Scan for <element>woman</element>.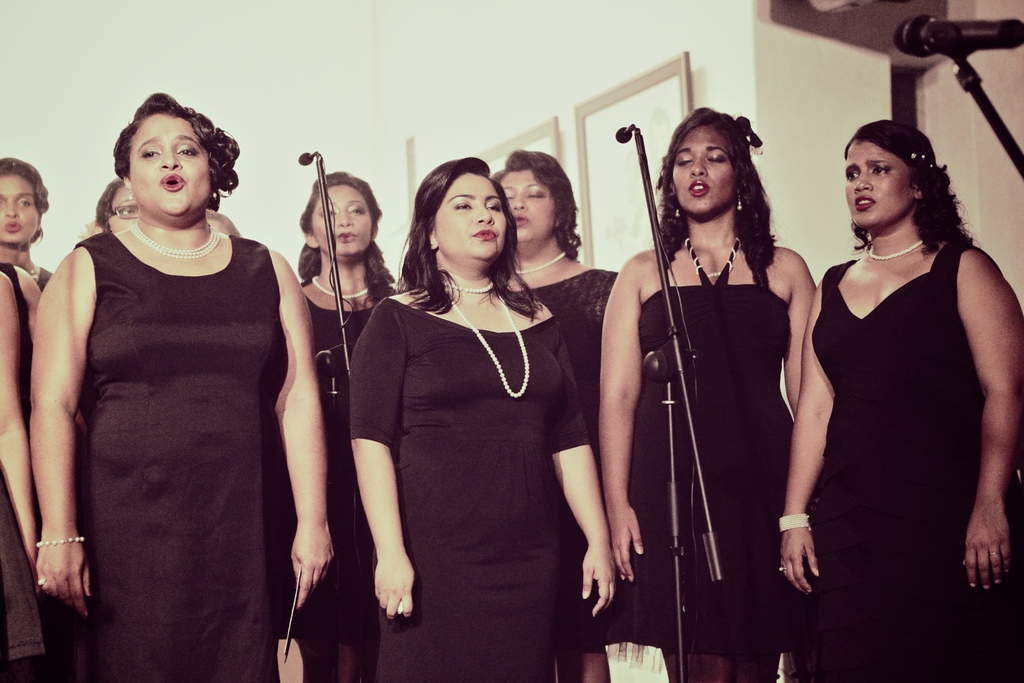
Scan result: (x1=783, y1=121, x2=1023, y2=682).
